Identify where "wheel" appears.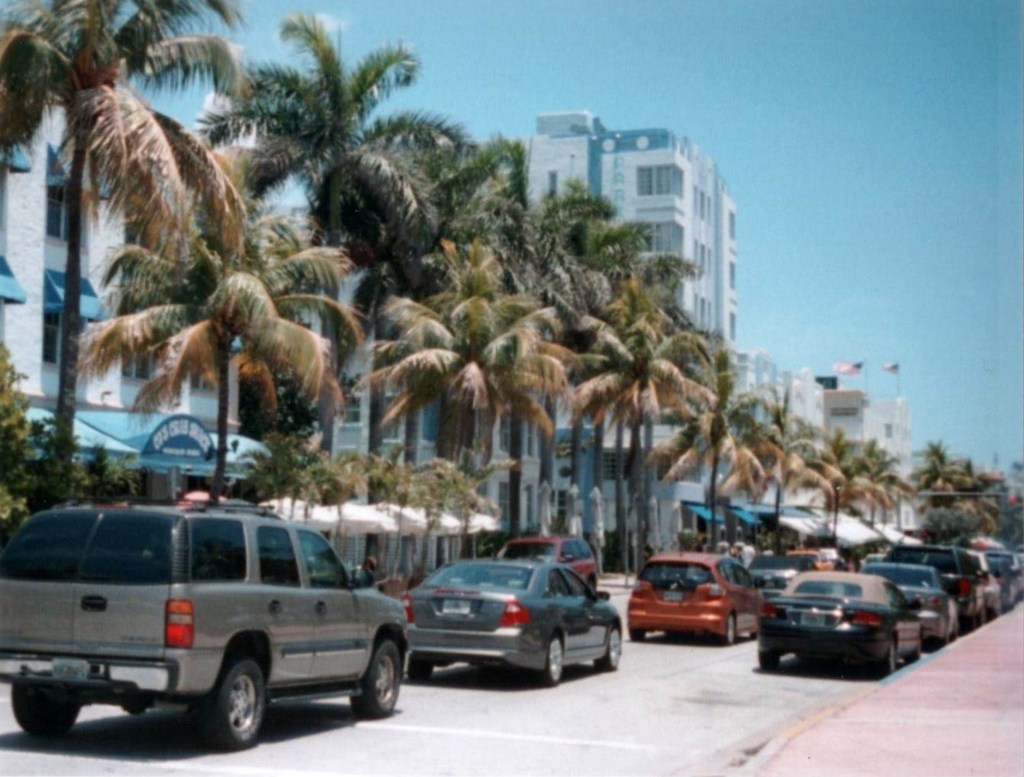
Appears at x1=630 y1=631 x2=647 y2=641.
